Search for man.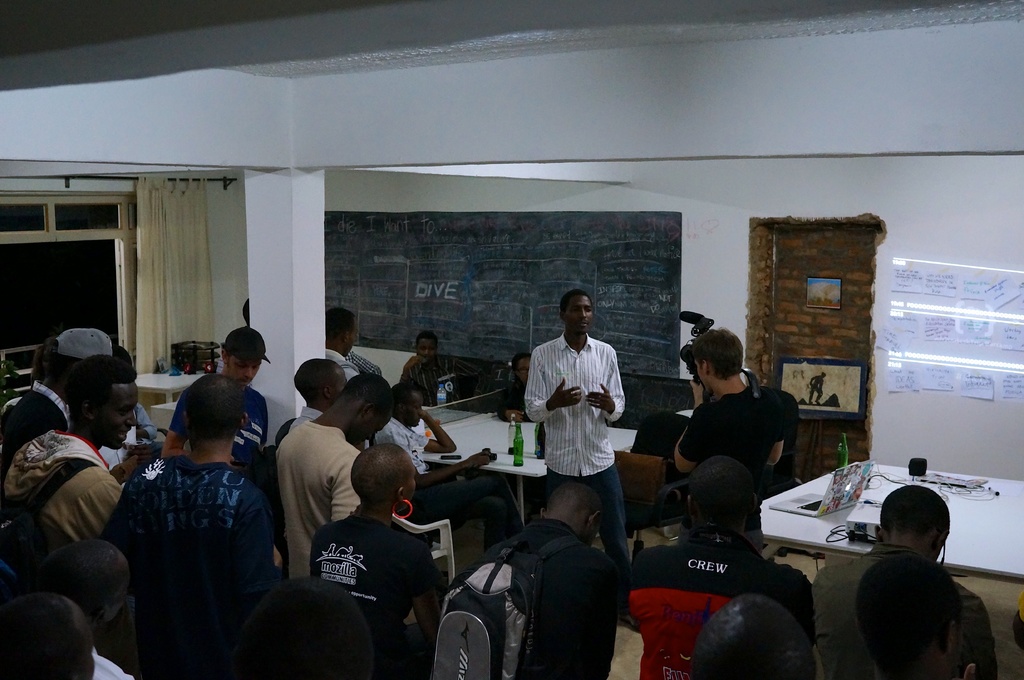
Found at bbox=[270, 372, 395, 586].
